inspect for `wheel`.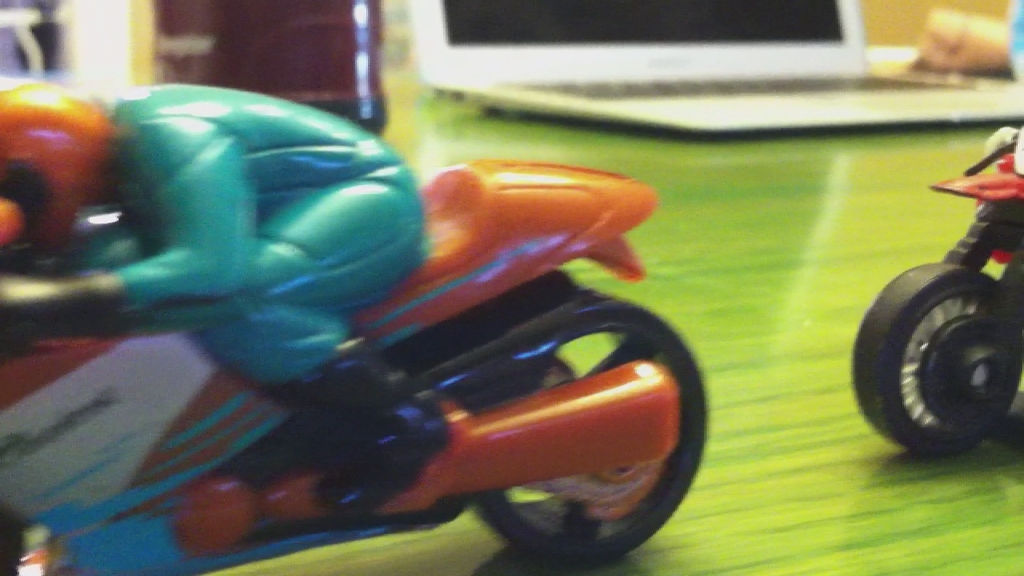
Inspection: 471:287:714:563.
